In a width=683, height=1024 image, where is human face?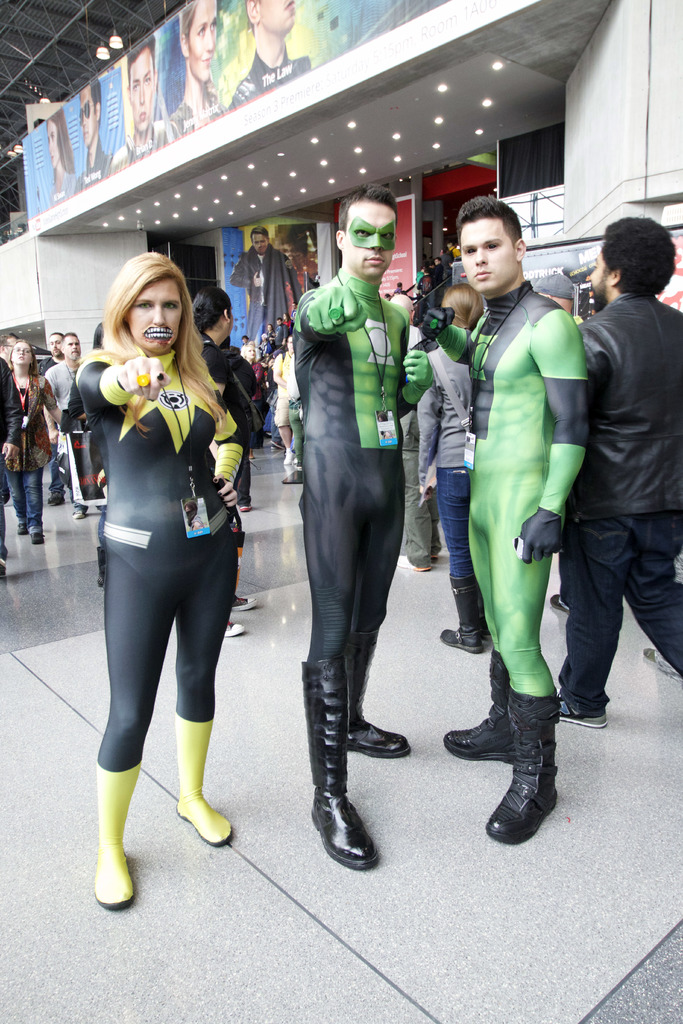
detection(128, 283, 182, 351).
